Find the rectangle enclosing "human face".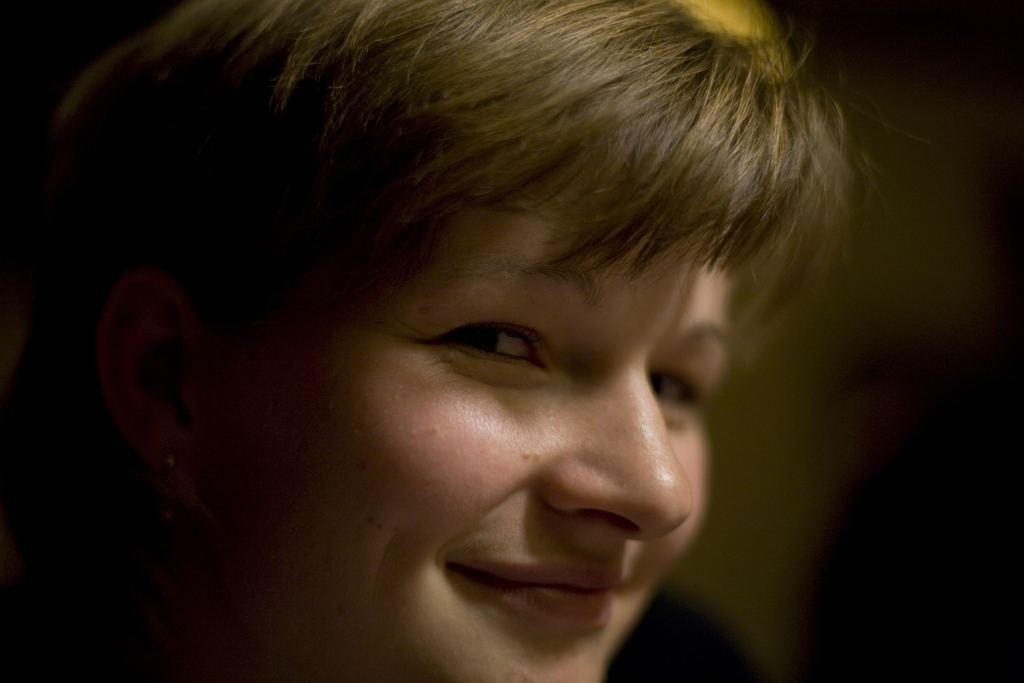
select_region(215, 222, 733, 682).
